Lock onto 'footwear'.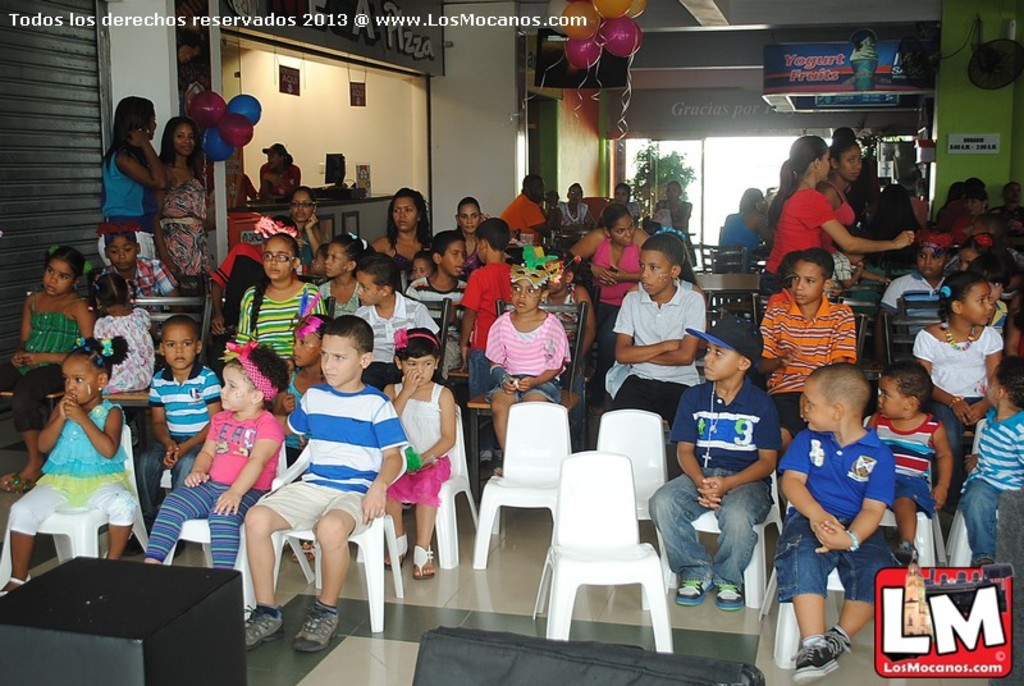
Locked: bbox=[14, 477, 35, 502].
